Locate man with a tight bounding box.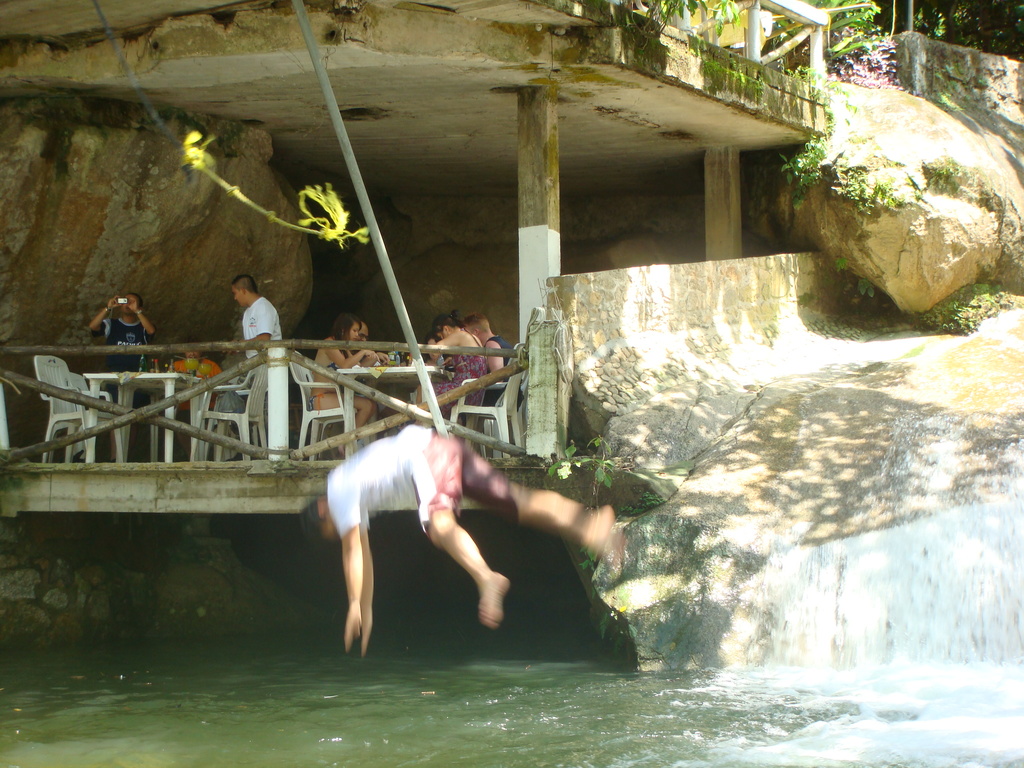
[300, 423, 630, 654].
